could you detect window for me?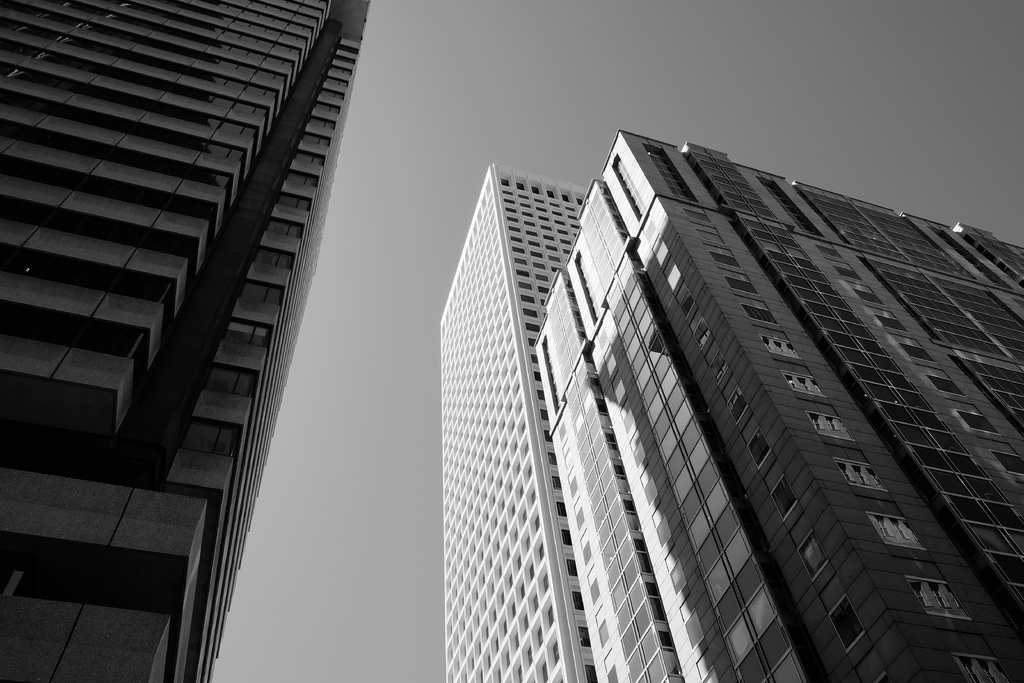
Detection result: x1=691 y1=227 x2=731 y2=250.
